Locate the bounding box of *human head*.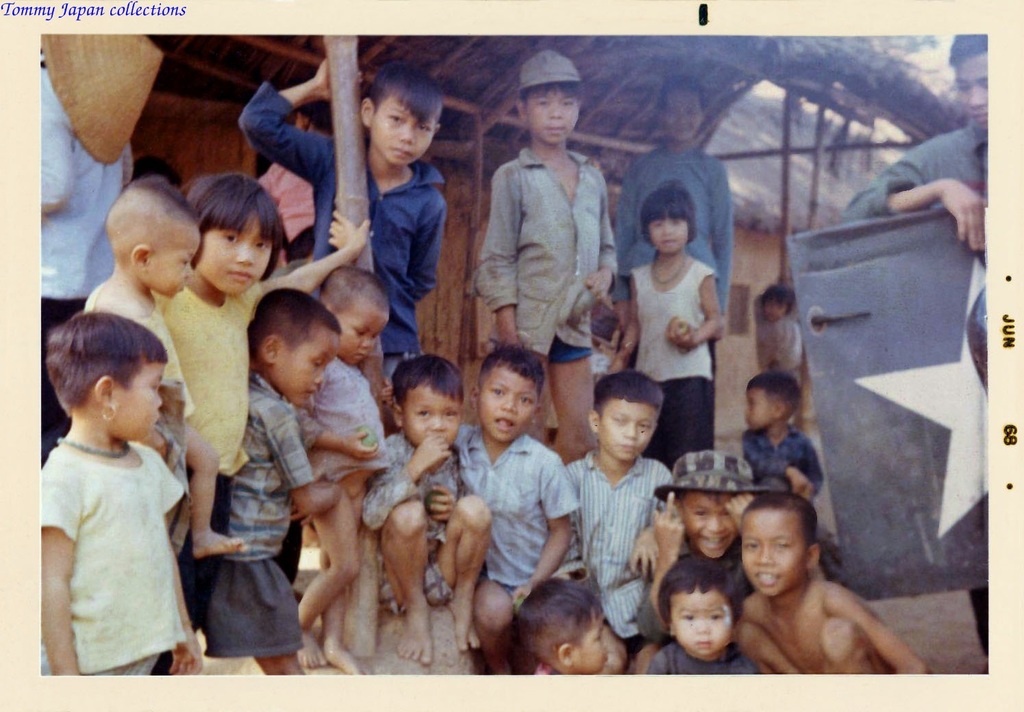
Bounding box: x1=471, y1=343, x2=547, y2=448.
